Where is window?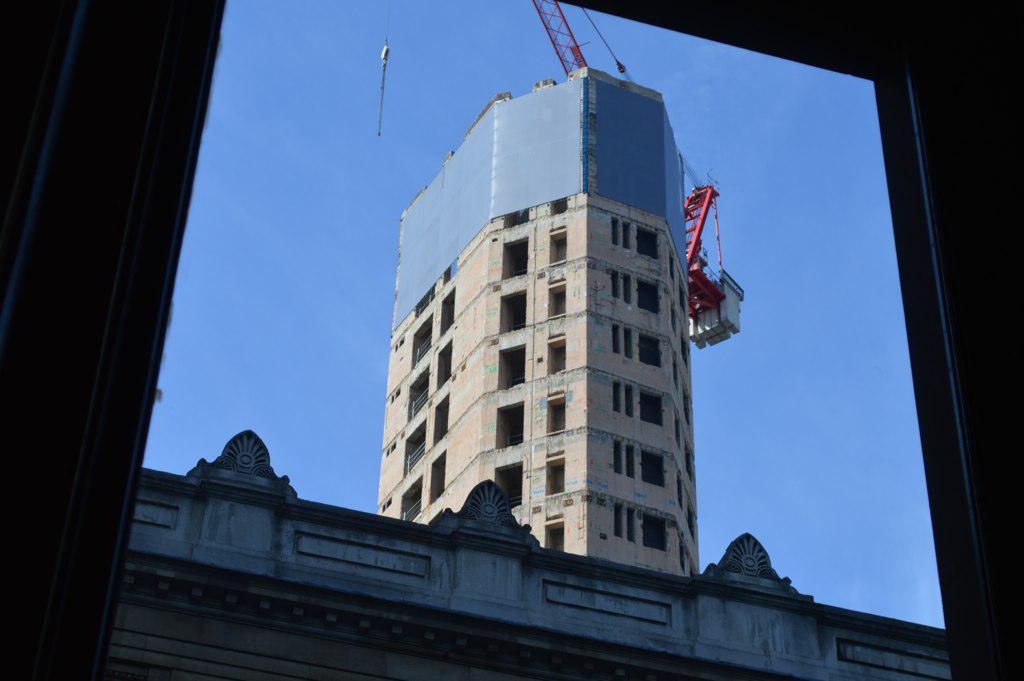
{"x1": 626, "y1": 444, "x2": 634, "y2": 474}.
